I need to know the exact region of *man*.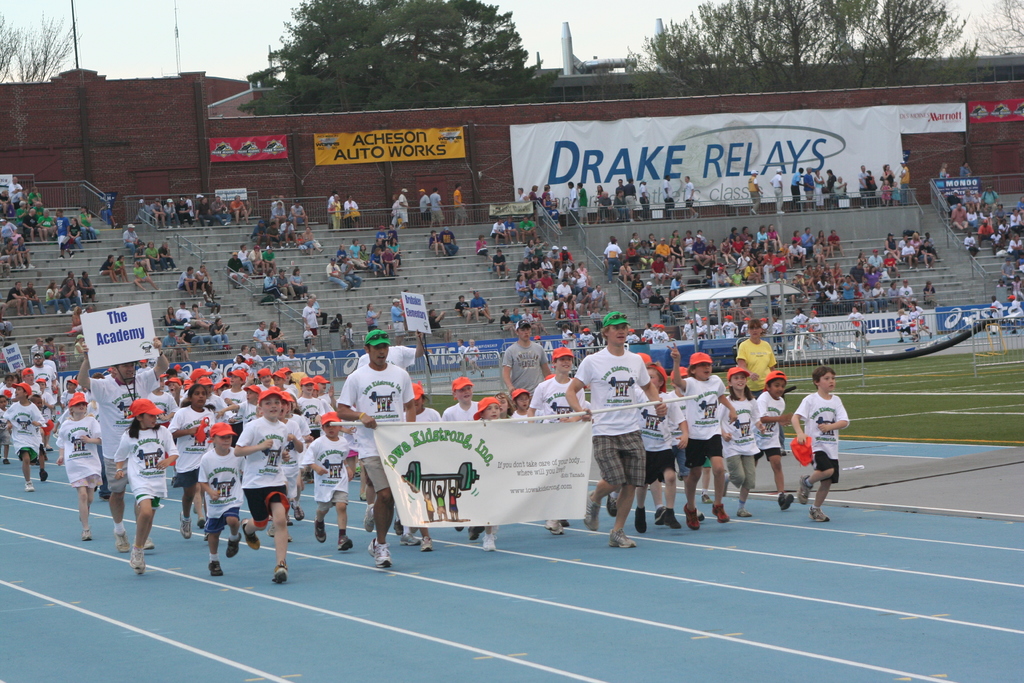
Region: {"left": 26, "top": 353, "right": 61, "bottom": 402}.
